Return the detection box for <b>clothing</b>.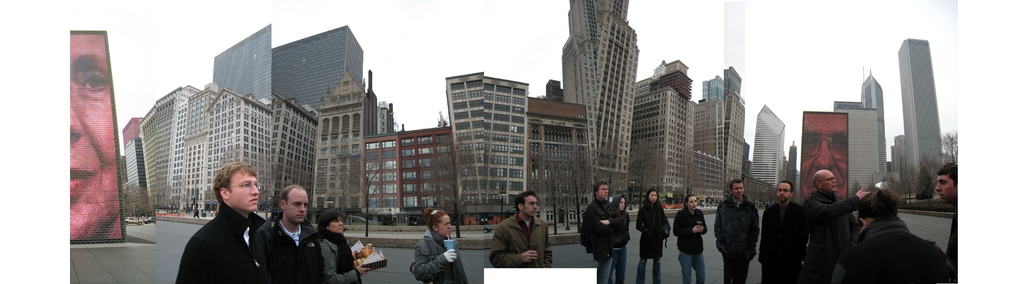
[830, 212, 952, 283].
